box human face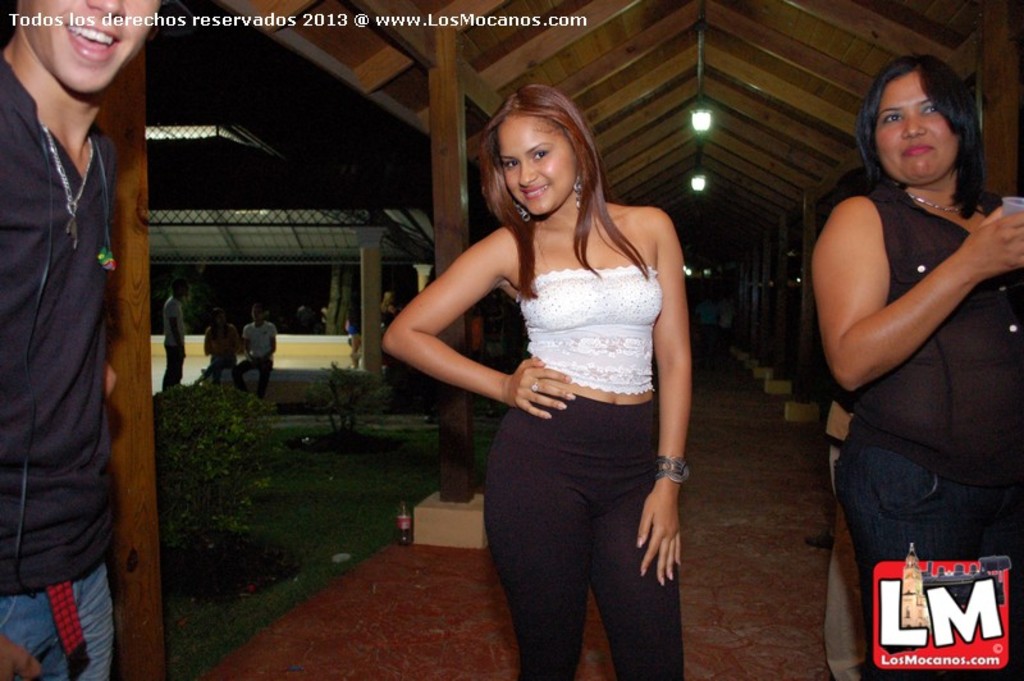
[495, 115, 579, 214]
